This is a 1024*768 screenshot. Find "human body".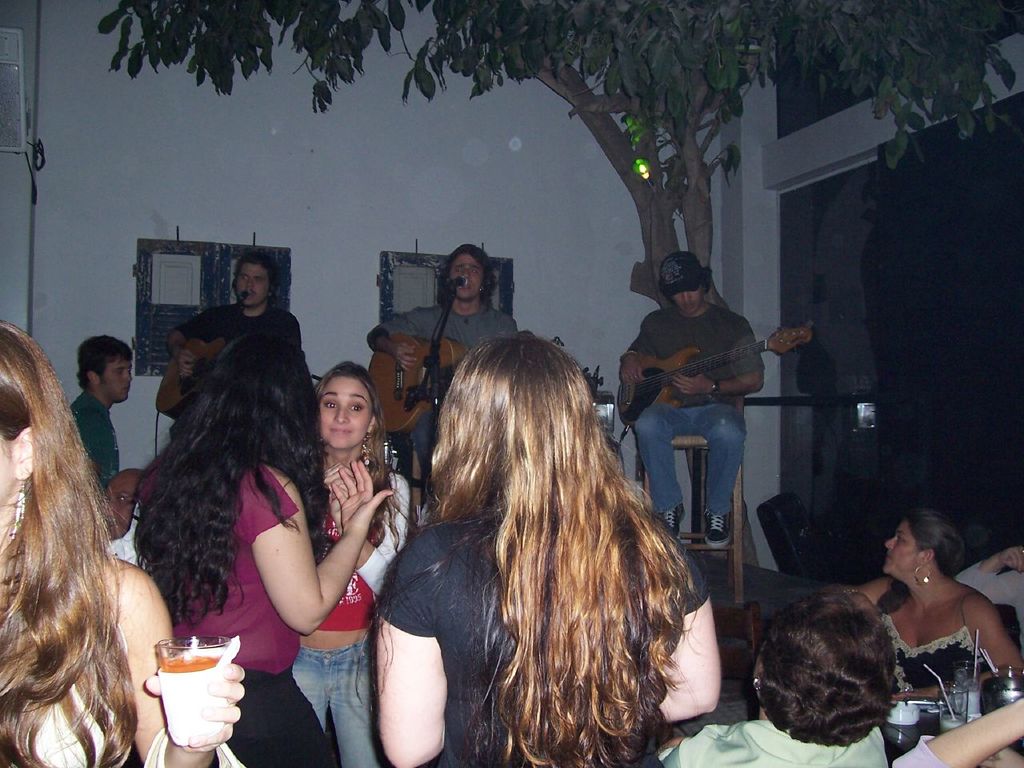
Bounding box: (176, 296, 302, 398).
